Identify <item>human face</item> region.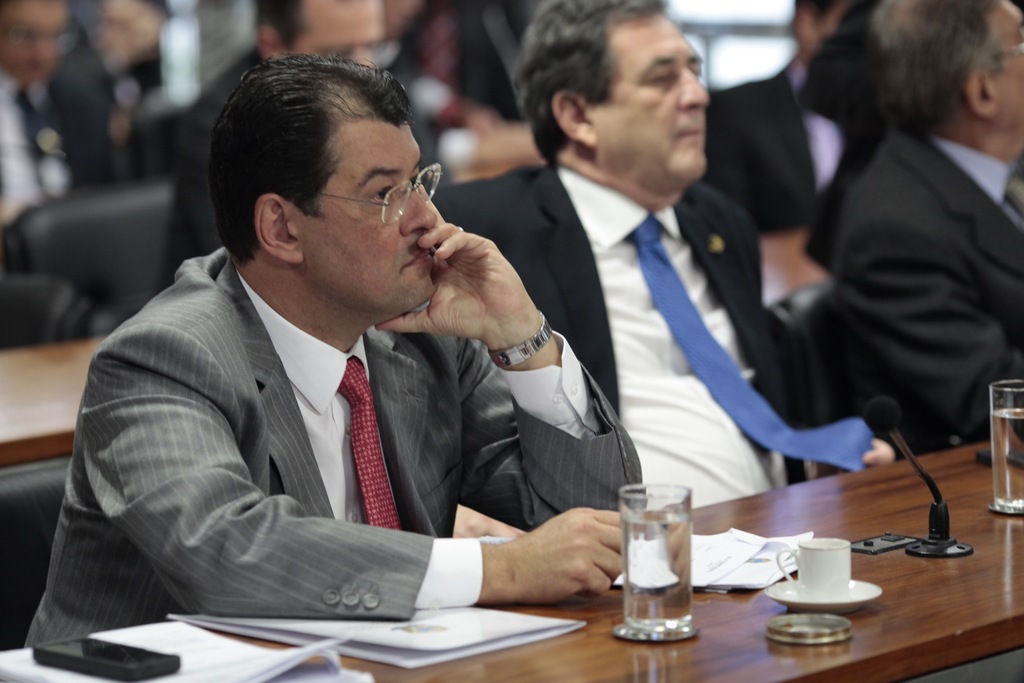
Region: 591, 15, 707, 180.
